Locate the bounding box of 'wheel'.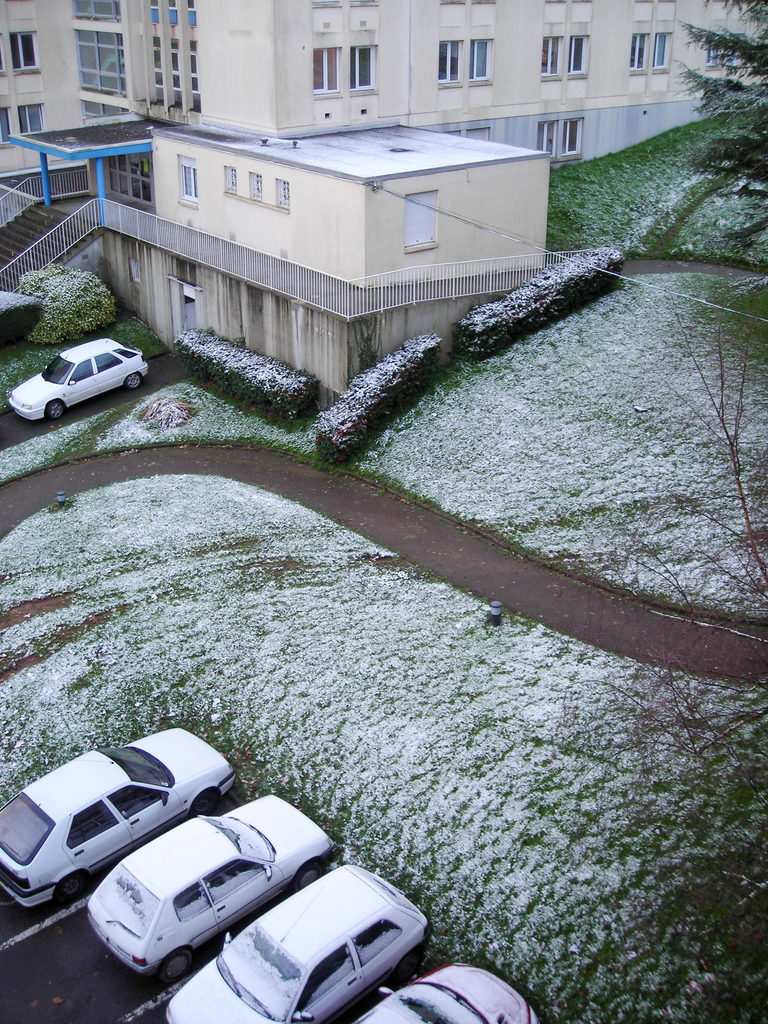
Bounding box: select_region(53, 872, 81, 902).
